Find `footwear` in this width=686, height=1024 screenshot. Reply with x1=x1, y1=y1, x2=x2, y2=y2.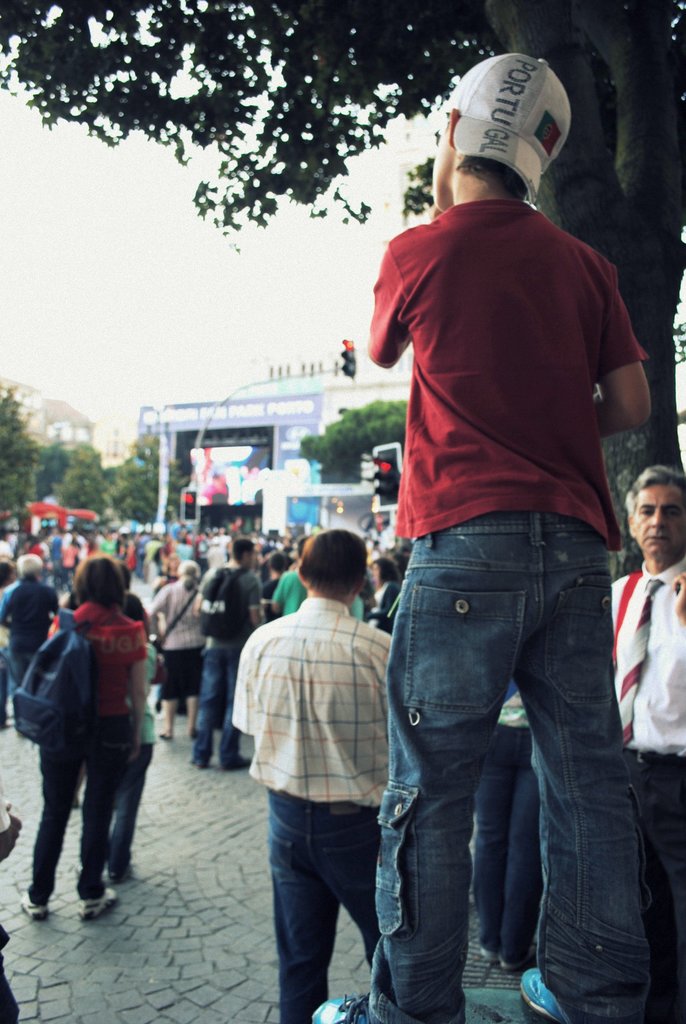
x1=113, y1=855, x2=133, y2=886.
